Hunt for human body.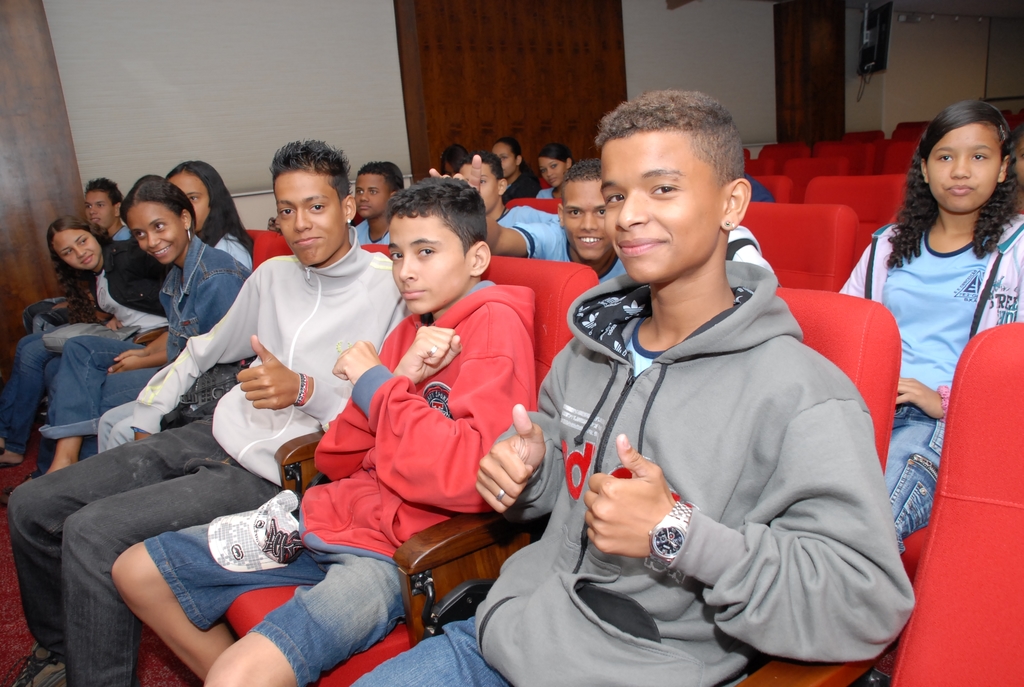
Hunted down at (x1=19, y1=233, x2=250, y2=482).
